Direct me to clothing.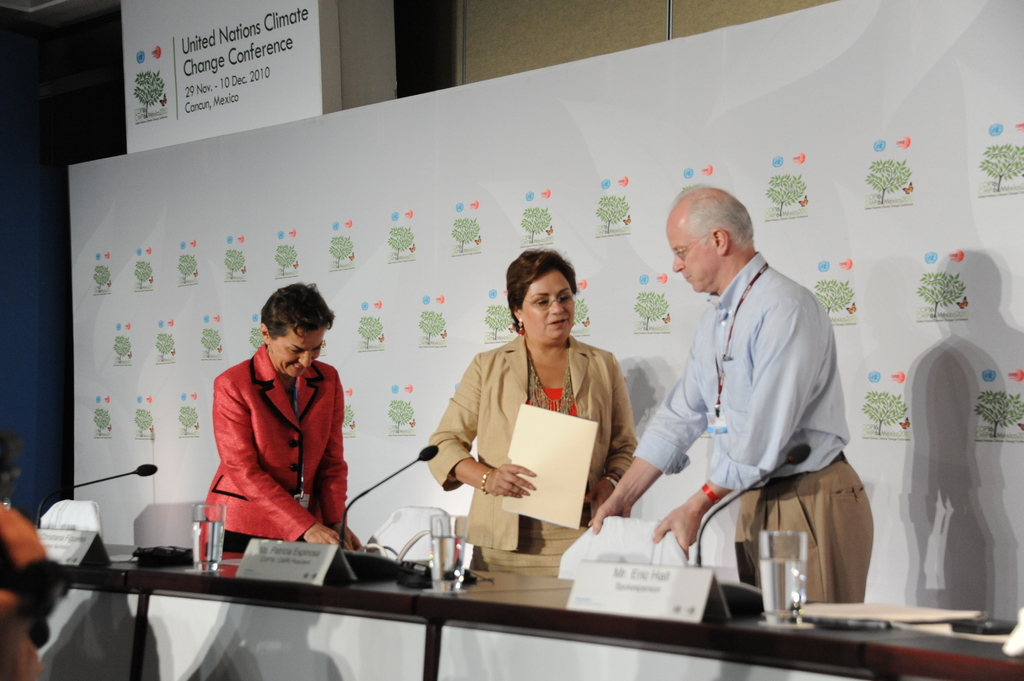
Direction: 425,335,635,578.
